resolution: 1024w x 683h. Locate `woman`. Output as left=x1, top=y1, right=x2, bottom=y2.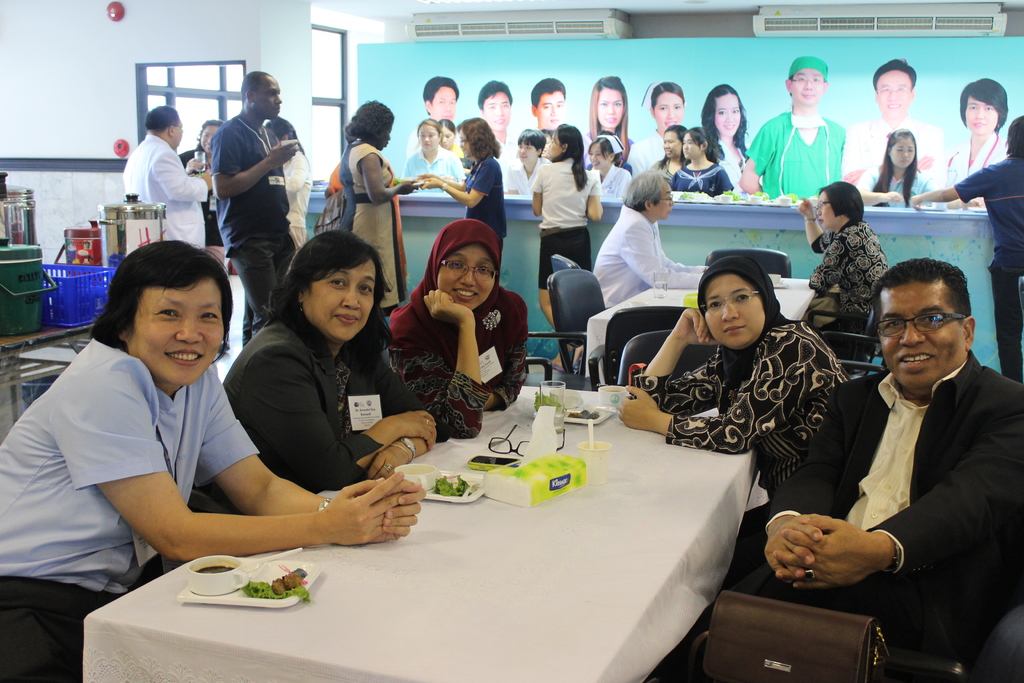
left=263, top=115, right=312, bottom=252.
